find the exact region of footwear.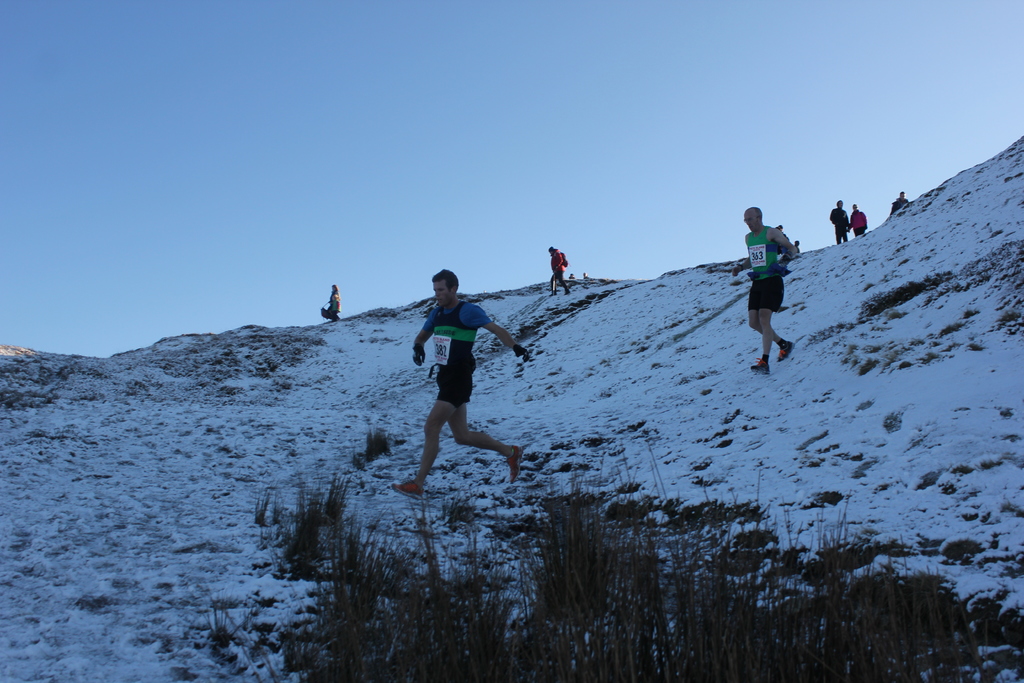
Exact region: left=504, top=442, right=524, bottom=483.
